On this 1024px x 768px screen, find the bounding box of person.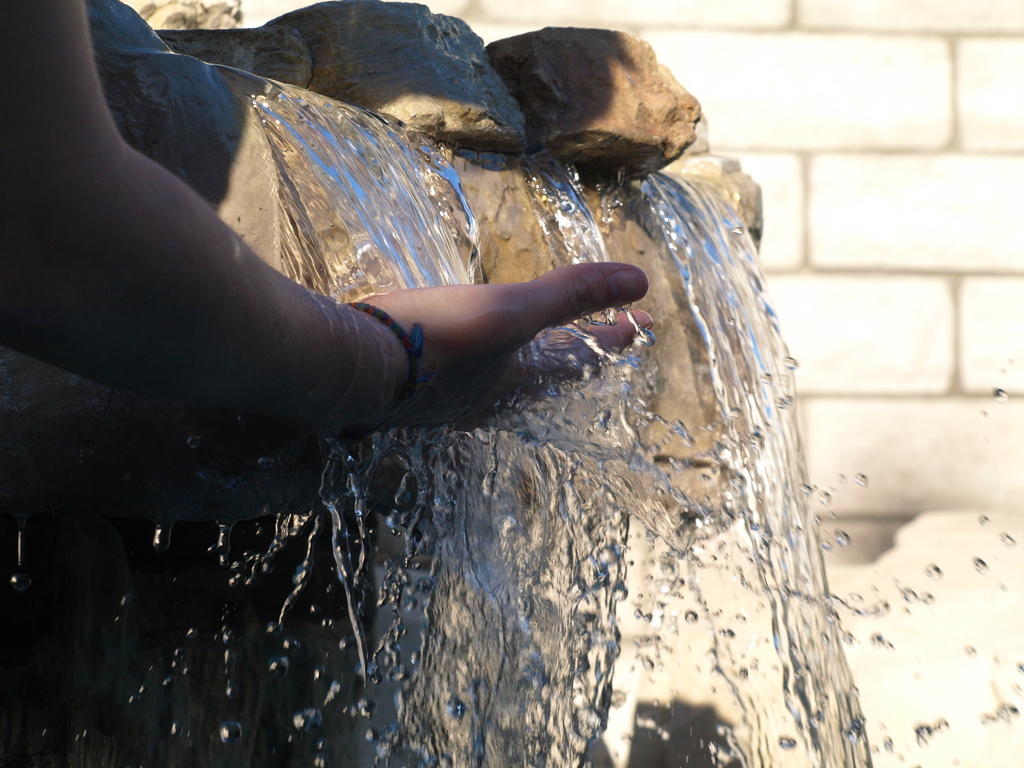
Bounding box: {"left": 0, "top": 0, "right": 653, "bottom": 437}.
